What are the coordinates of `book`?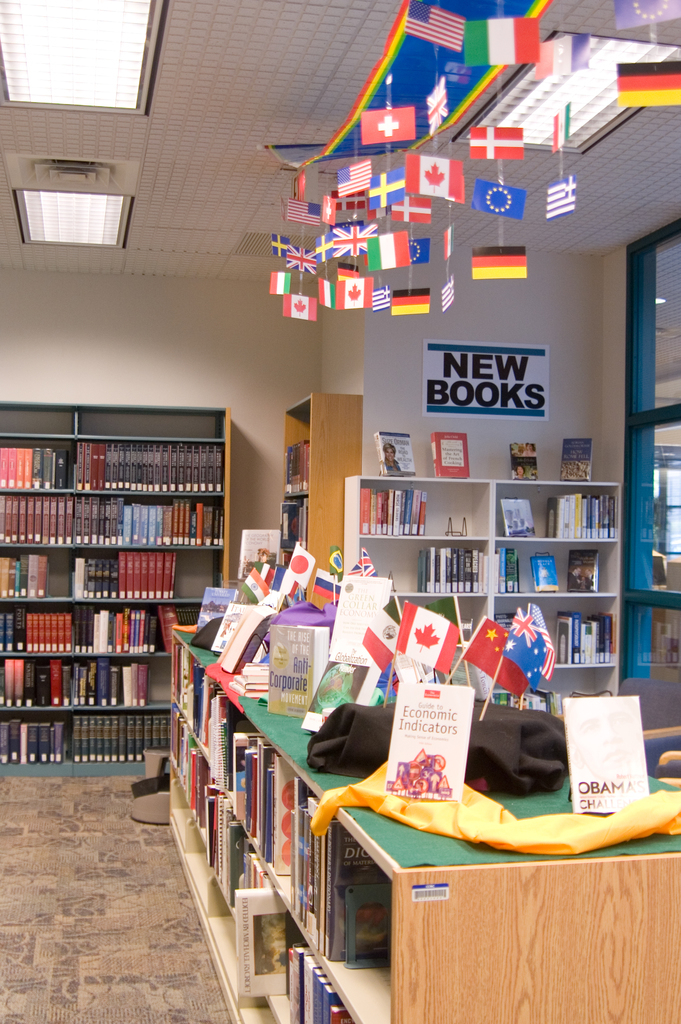
[x1=564, y1=695, x2=650, y2=817].
